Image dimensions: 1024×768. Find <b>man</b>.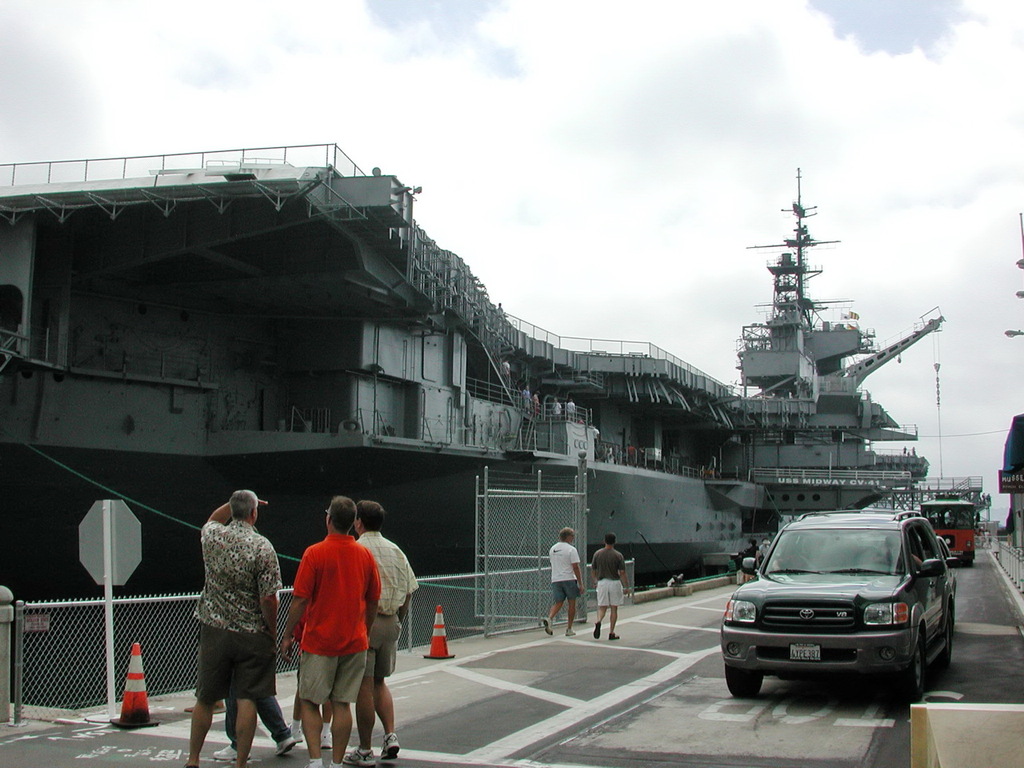
BBox(596, 533, 629, 642).
